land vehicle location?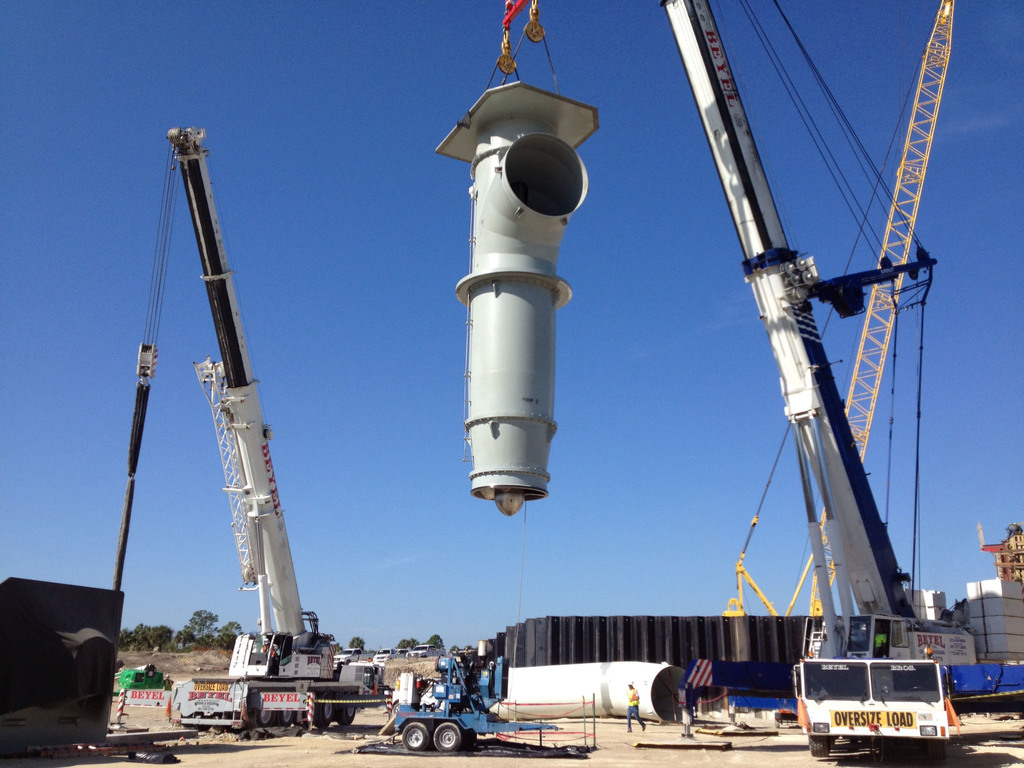
<box>390,653,559,751</box>
